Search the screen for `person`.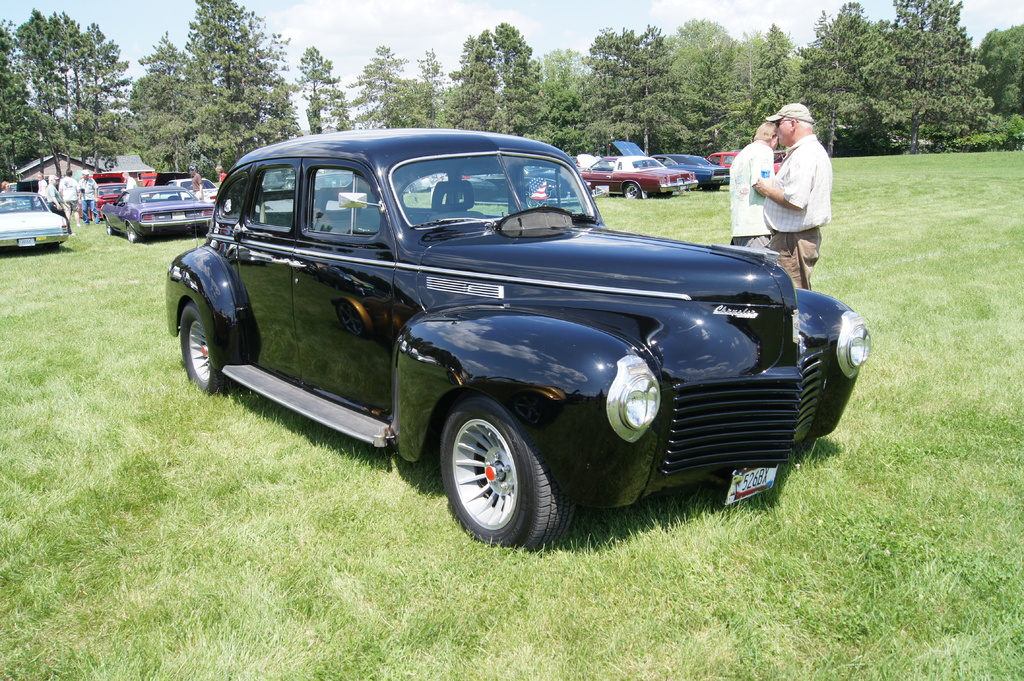
Found at pyautogui.locateOnScreen(214, 163, 228, 182).
